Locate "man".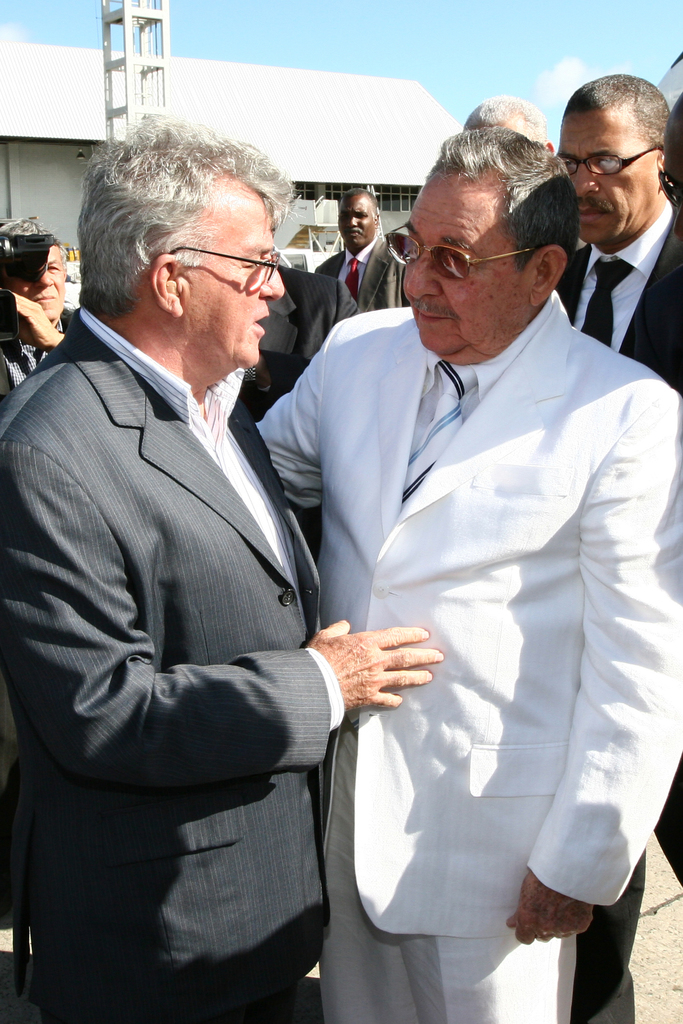
Bounding box: (x1=256, y1=124, x2=682, y2=1023).
